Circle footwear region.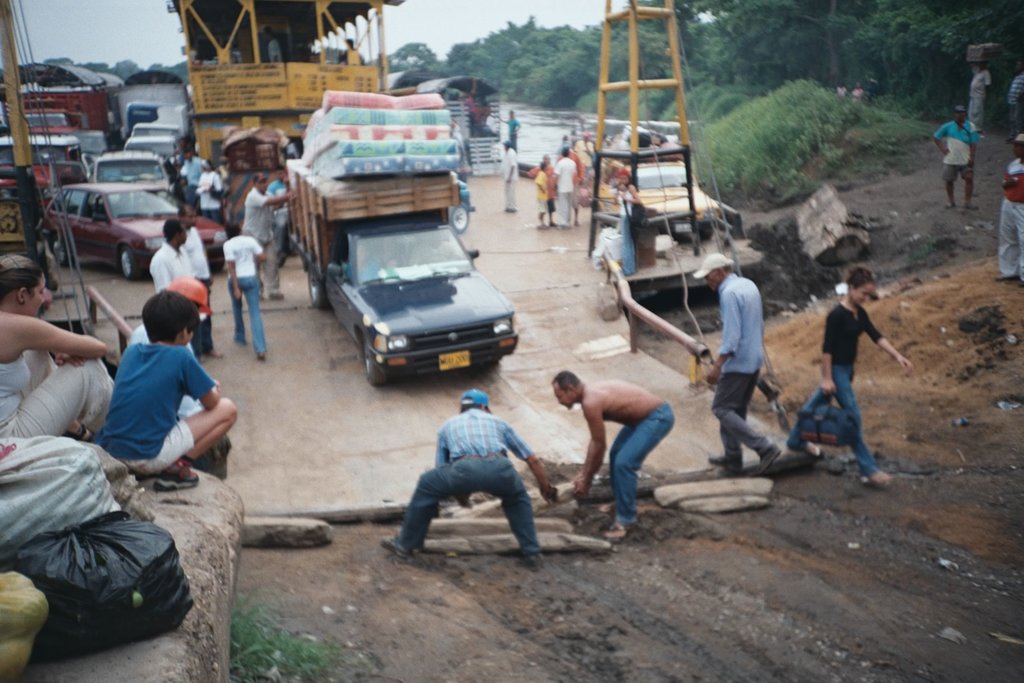
Region: rect(992, 273, 1020, 283).
